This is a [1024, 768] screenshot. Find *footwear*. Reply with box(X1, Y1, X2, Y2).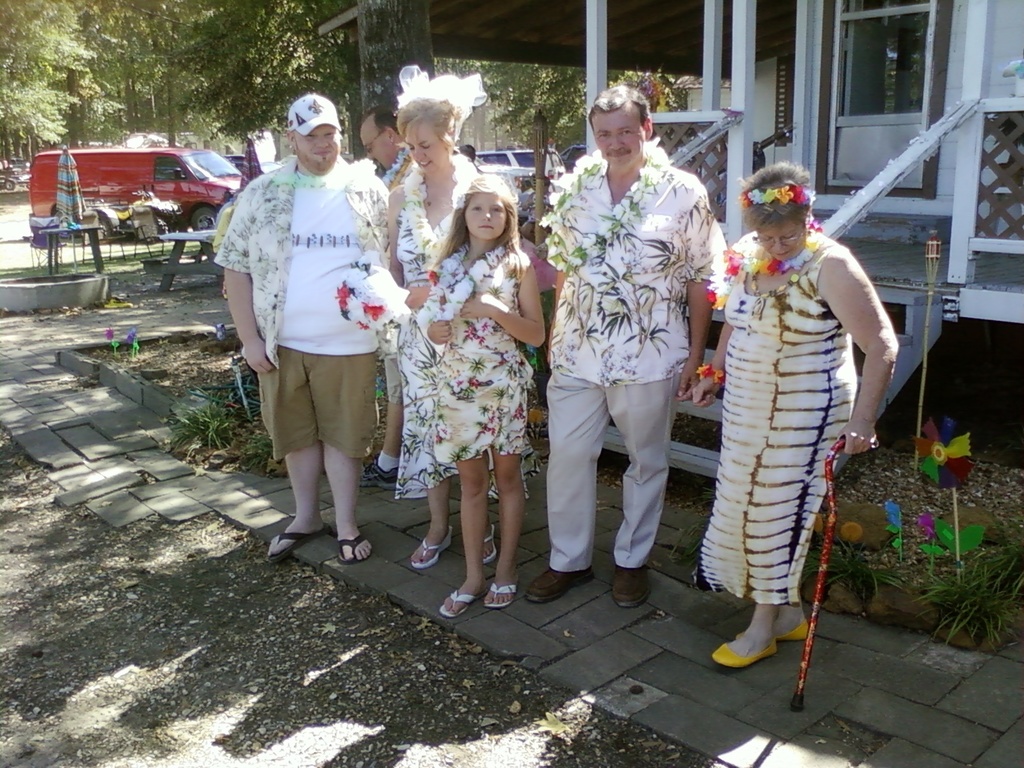
box(412, 532, 456, 566).
